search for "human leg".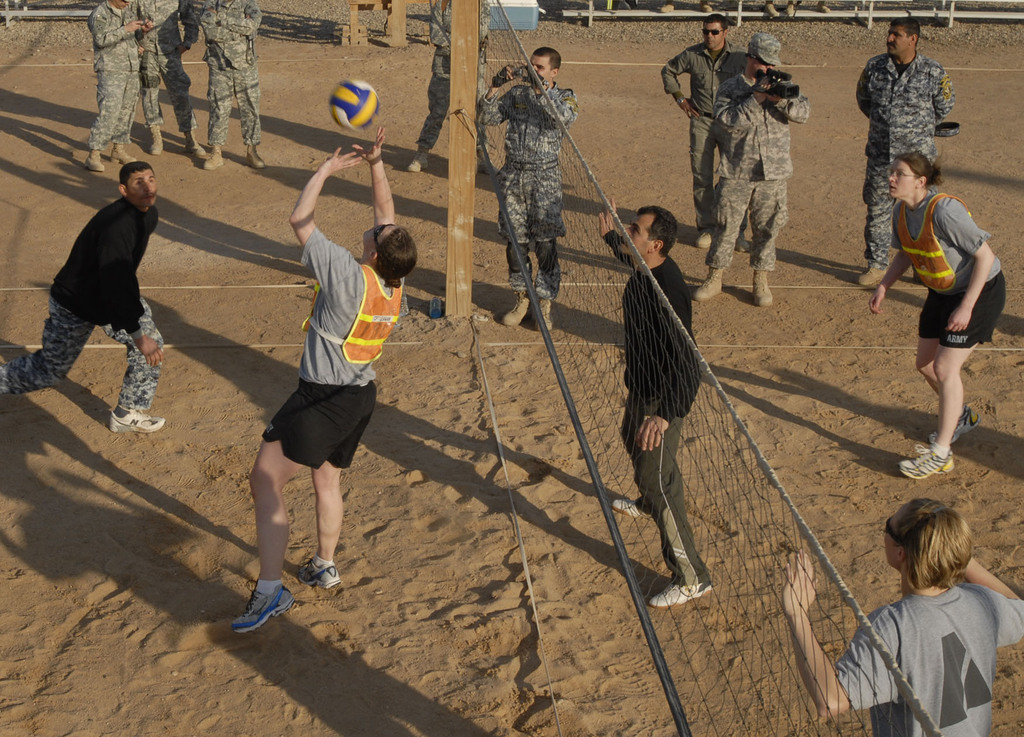
Found at box(692, 177, 747, 296).
